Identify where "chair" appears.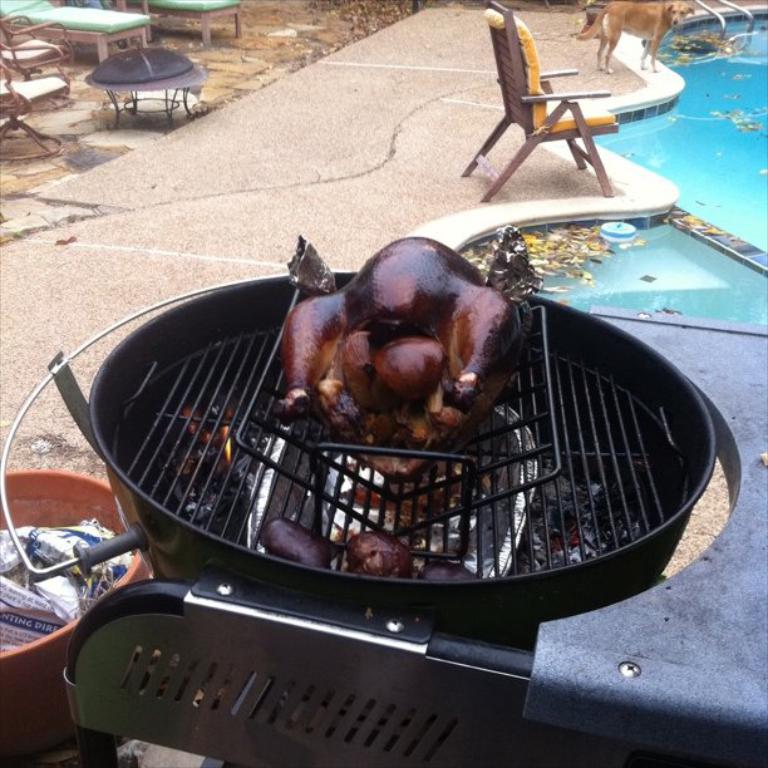
Appears at pyautogui.locateOnScreen(0, 9, 78, 87).
